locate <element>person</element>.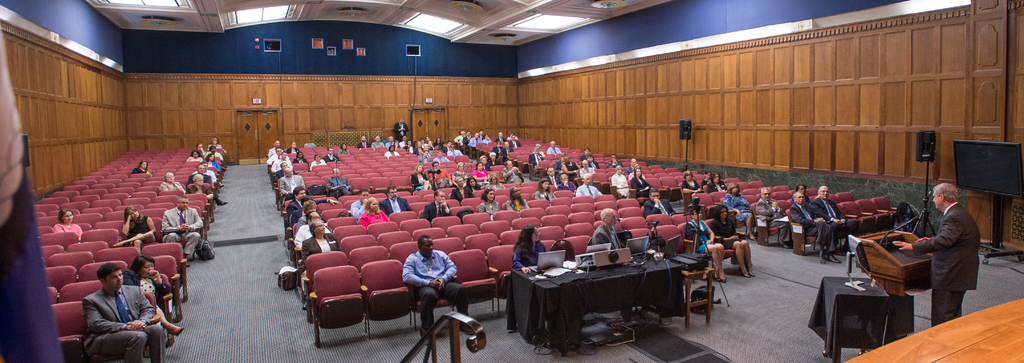
Bounding box: region(579, 173, 599, 202).
